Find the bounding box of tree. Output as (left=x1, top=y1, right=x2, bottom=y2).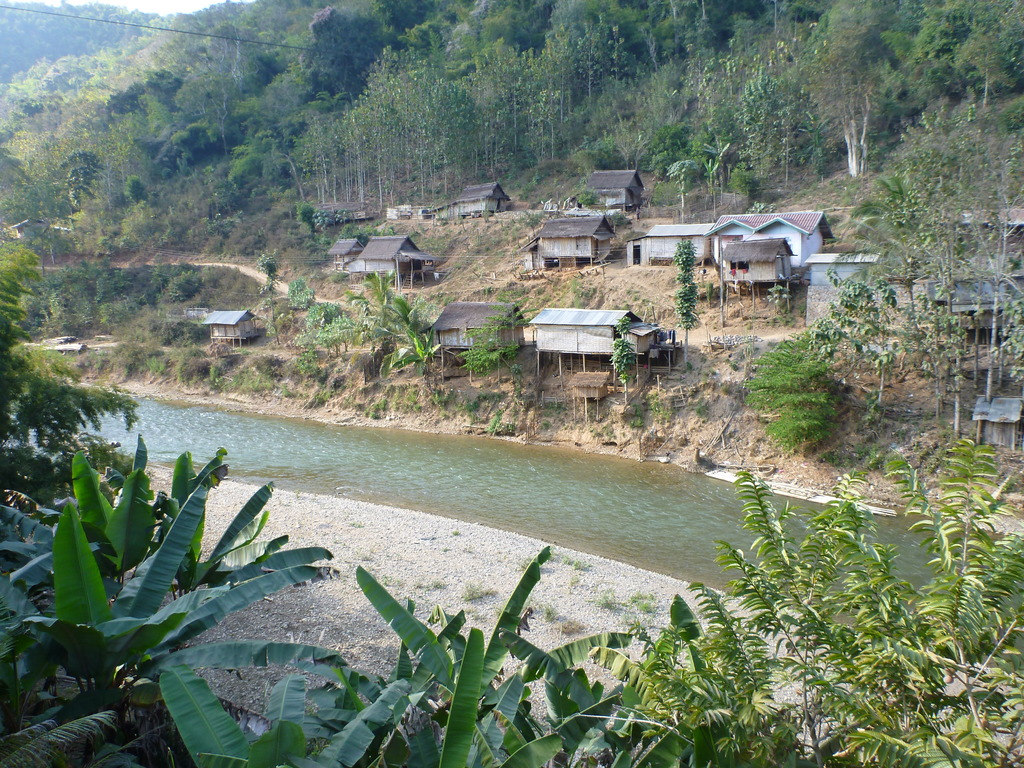
(left=809, top=70, right=1002, bottom=480).
